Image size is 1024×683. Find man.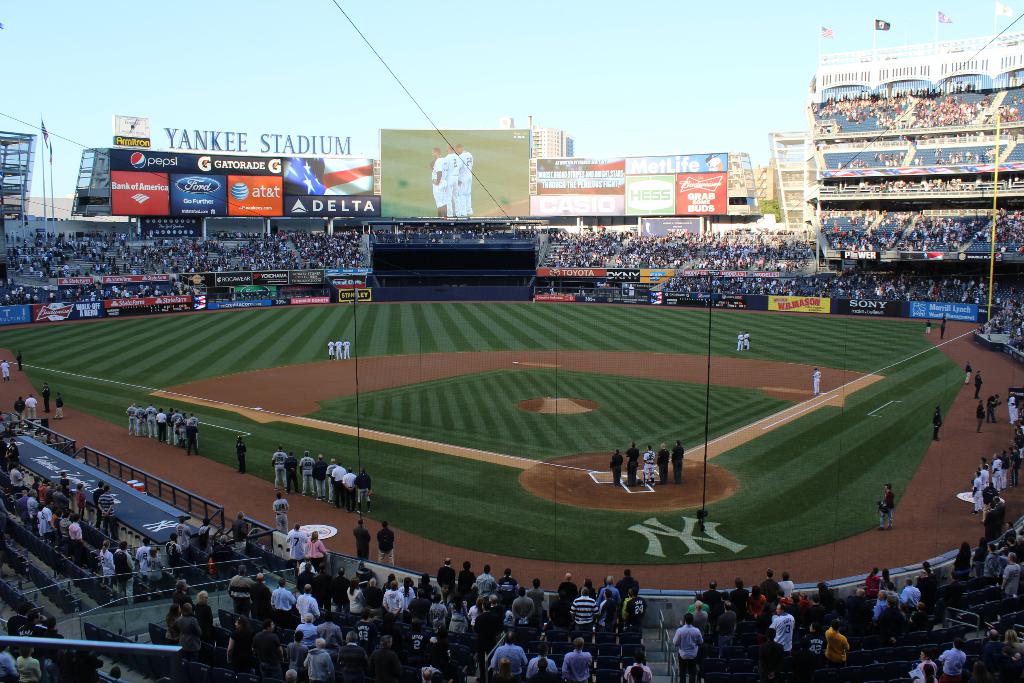
select_region(940, 638, 966, 682).
